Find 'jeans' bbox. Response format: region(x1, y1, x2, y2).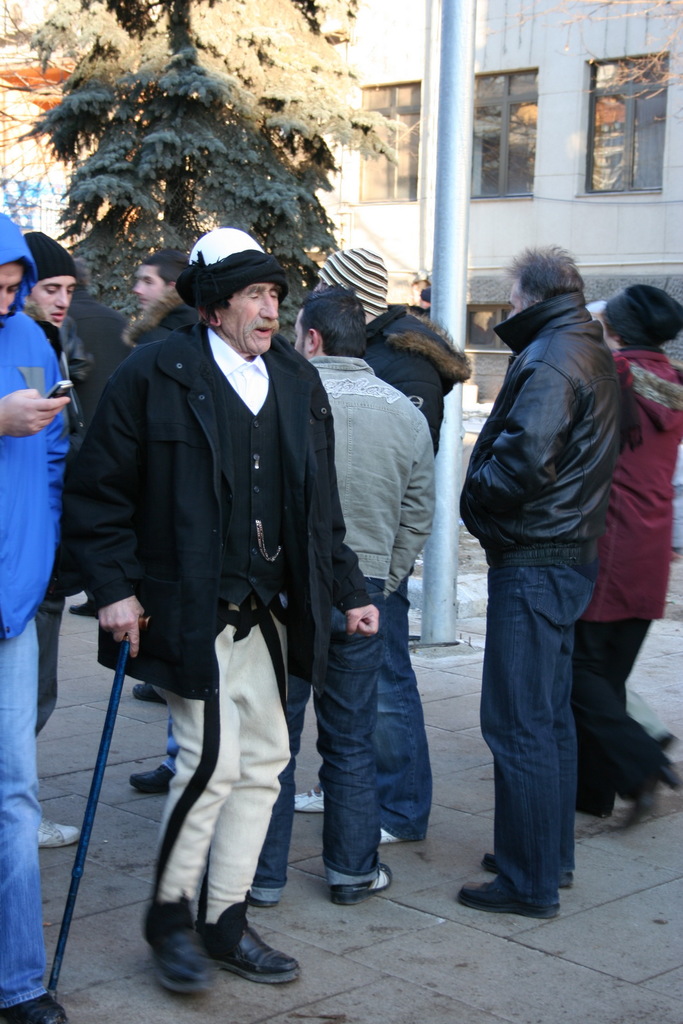
region(0, 621, 43, 1007).
